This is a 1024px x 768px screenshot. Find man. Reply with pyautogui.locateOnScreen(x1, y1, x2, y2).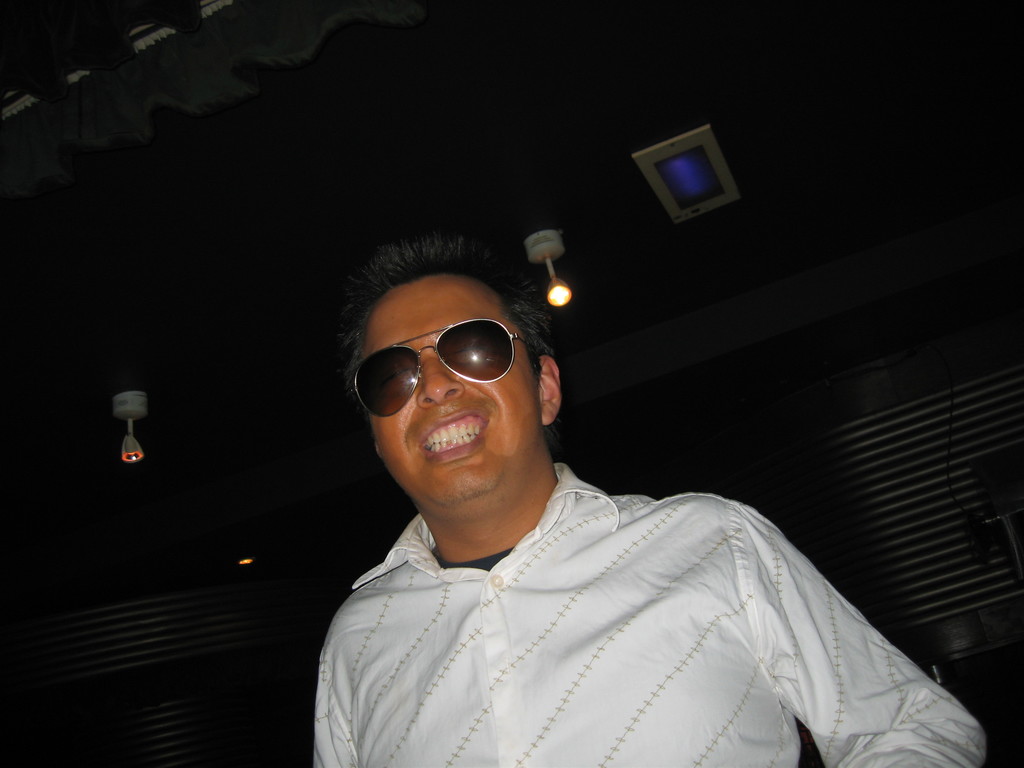
pyautogui.locateOnScreen(311, 237, 999, 767).
